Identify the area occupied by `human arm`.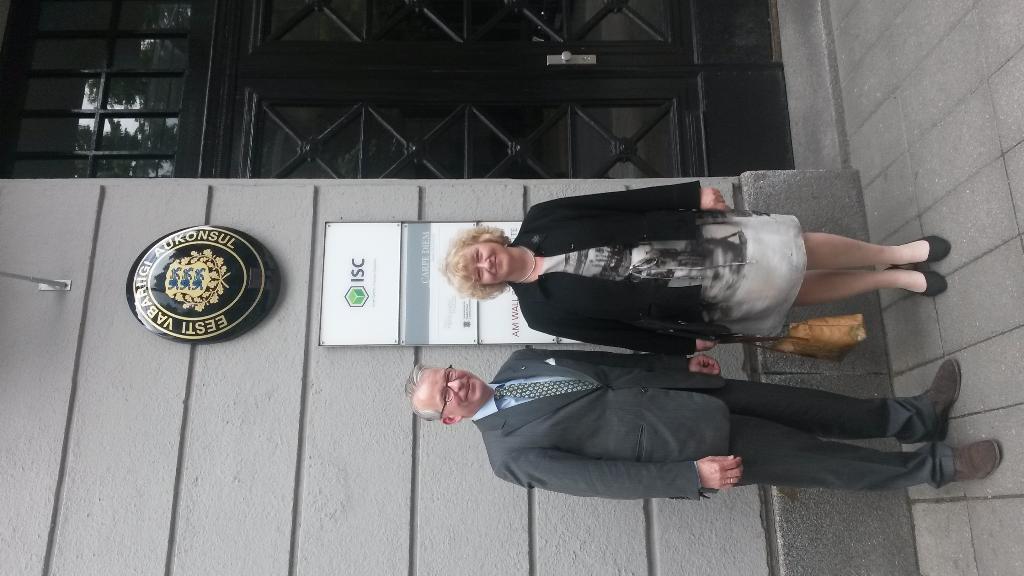
Area: <box>531,178,730,212</box>.
